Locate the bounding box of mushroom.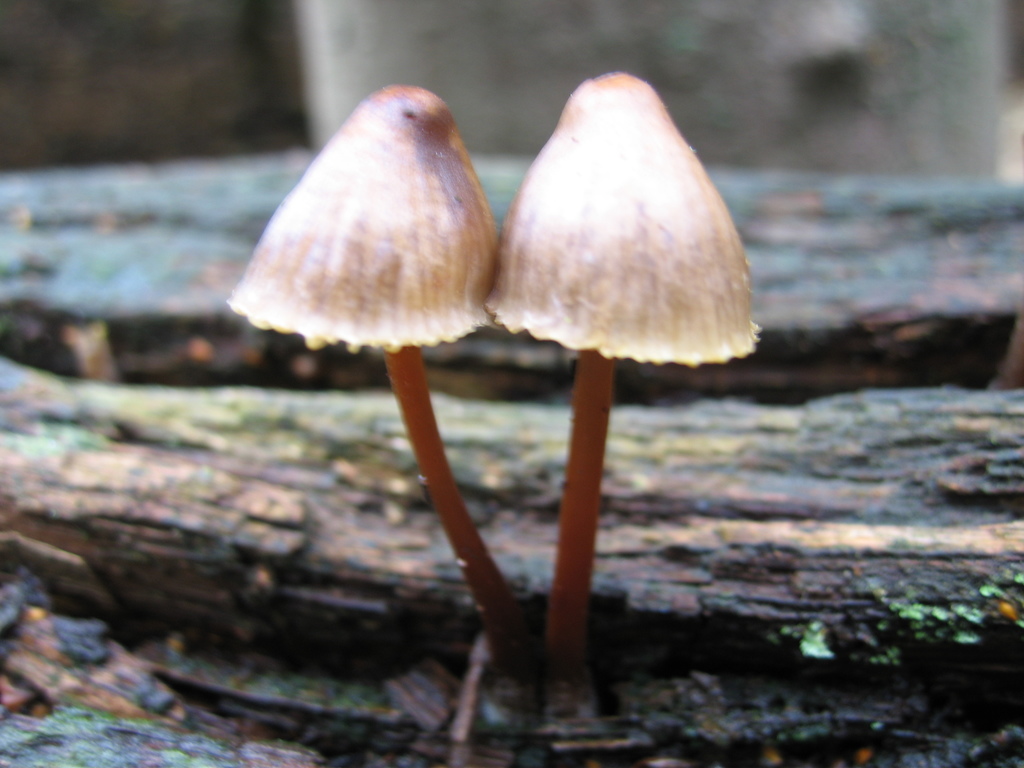
Bounding box: {"x1": 220, "y1": 84, "x2": 497, "y2": 651}.
